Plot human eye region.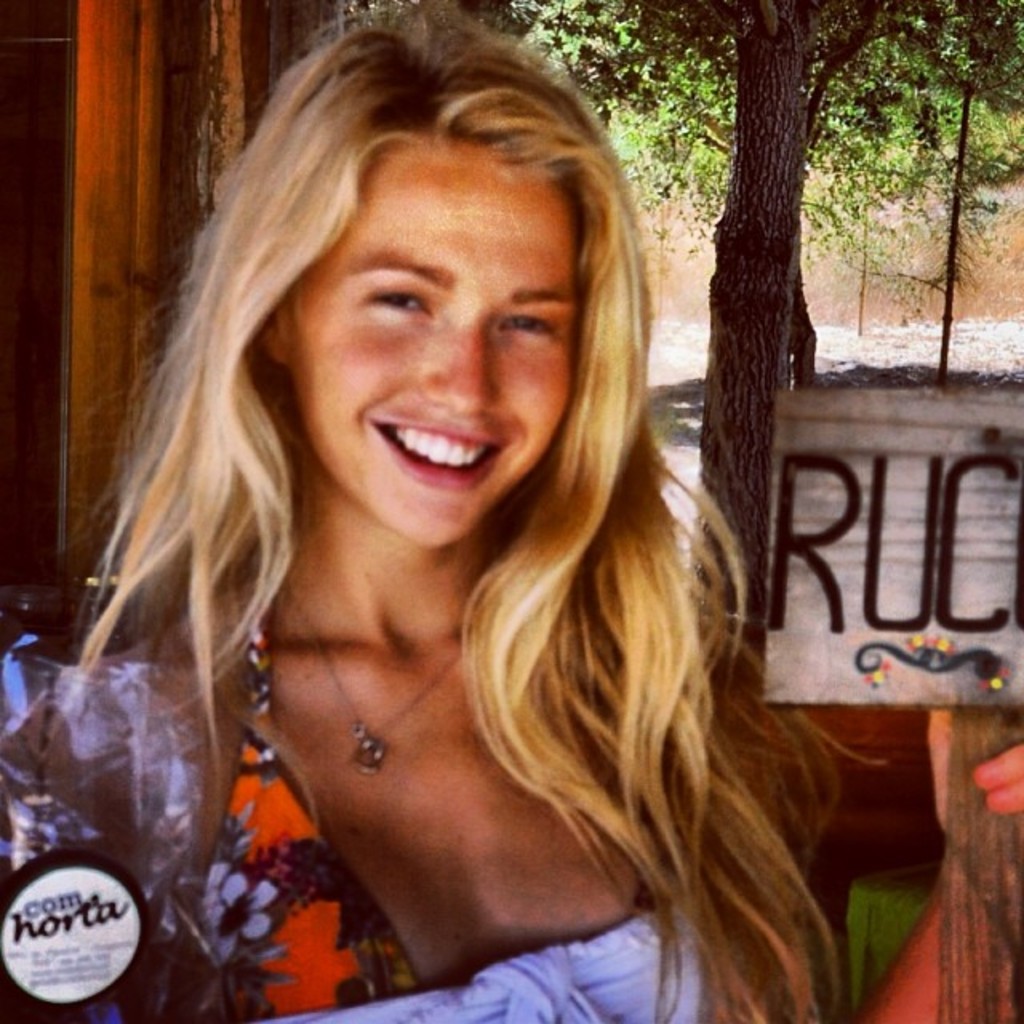
Plotted at bbox=(499, 310, 557, 339).
